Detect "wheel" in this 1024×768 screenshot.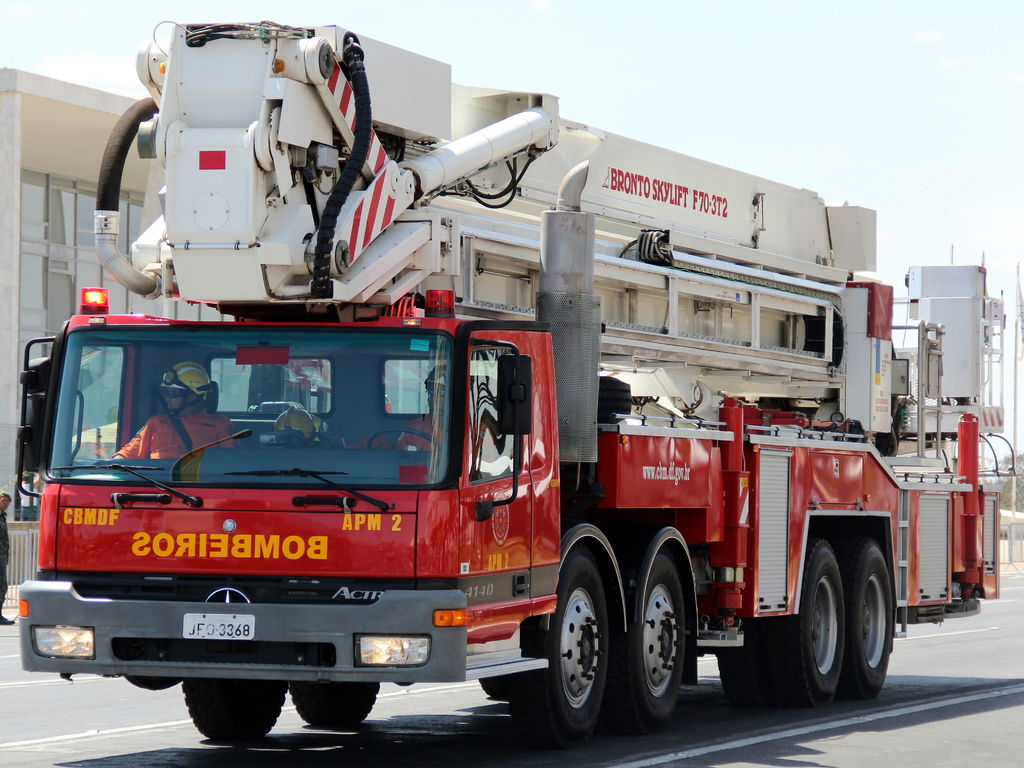
Detection: x1=846 y1=541 x2=891 y2=701.
